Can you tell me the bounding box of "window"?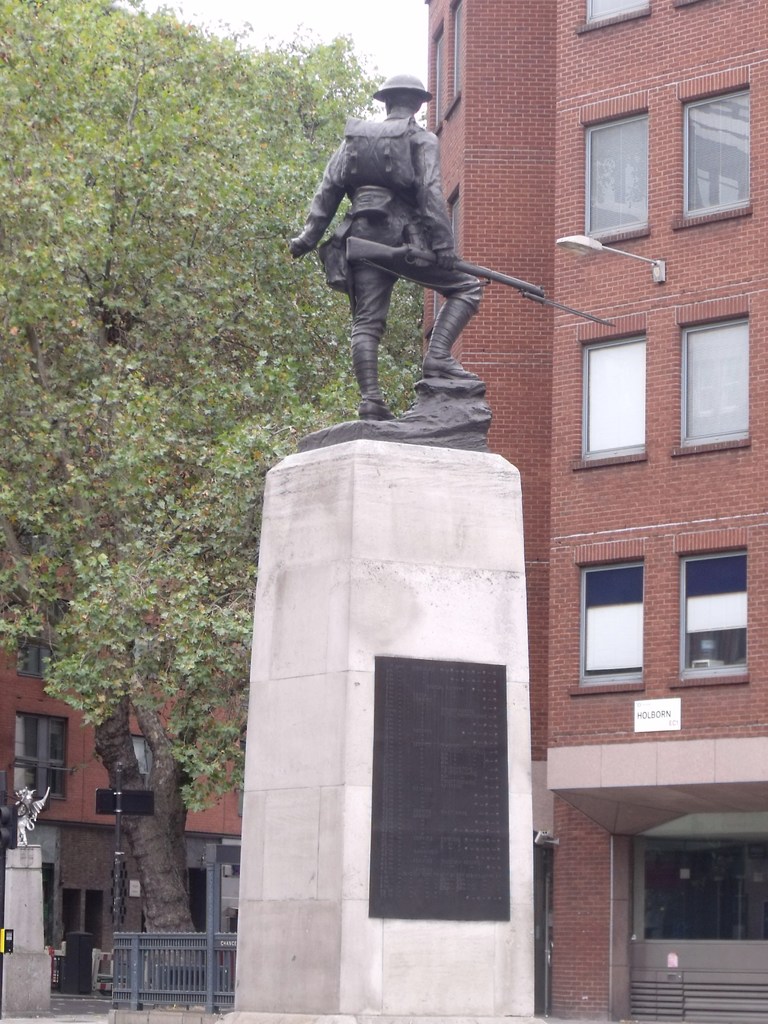
579 330 646 462.
